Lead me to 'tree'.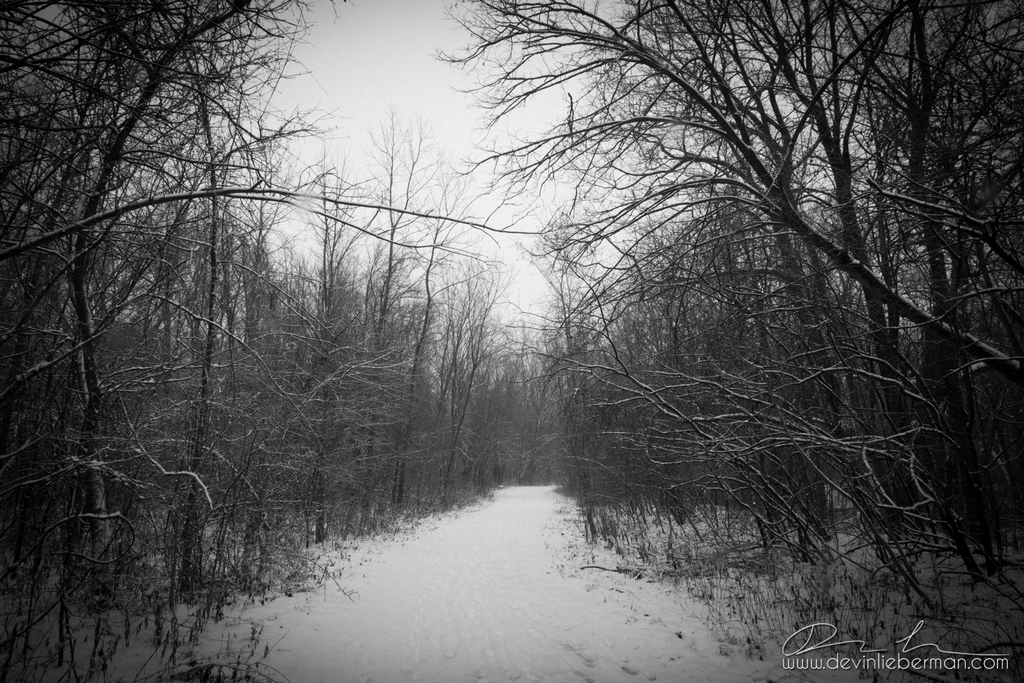
Lead to [left=154, top=74, right=255, bottom=608].
